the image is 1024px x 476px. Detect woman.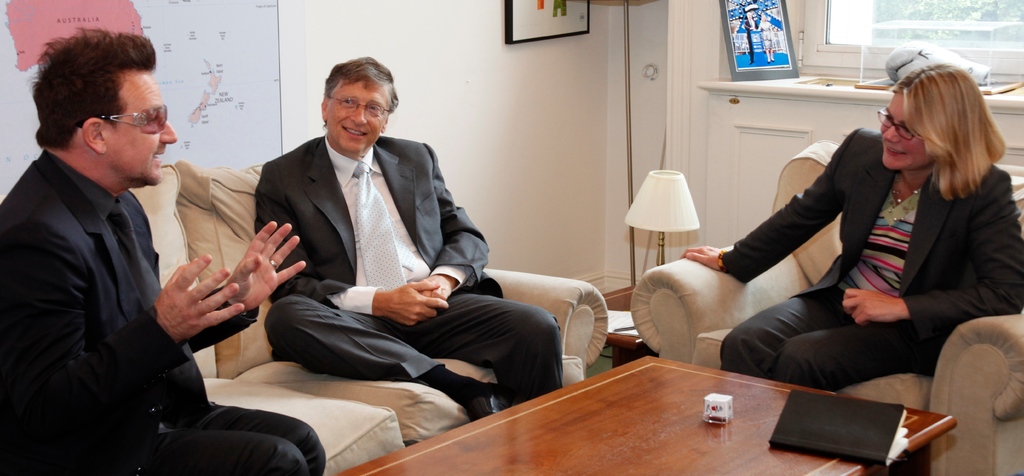
Detection: (left=676, top=58, right=1023, bottom=398).
